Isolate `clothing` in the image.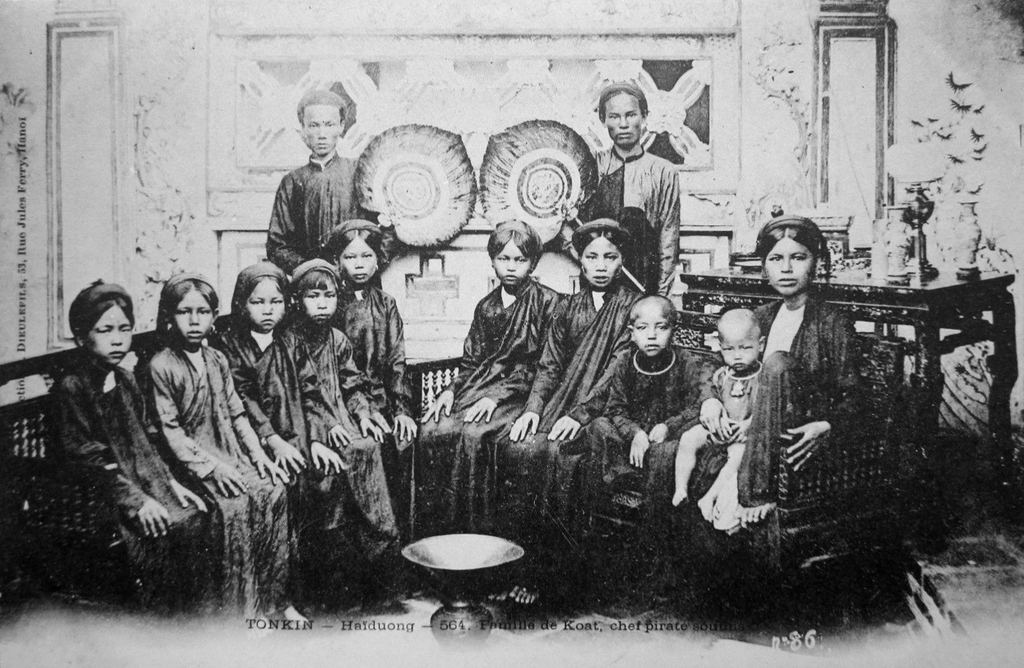
Isolated region: detection(332, 295, 398, 442).
